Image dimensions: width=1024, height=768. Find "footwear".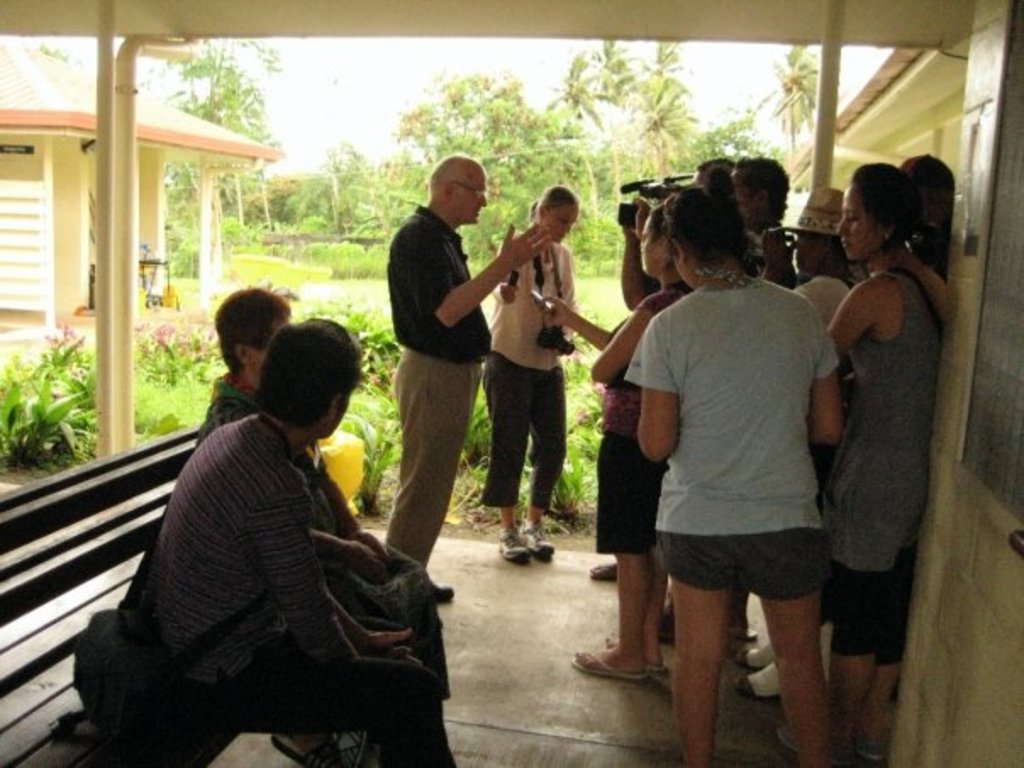
crop(271, 736, 336, 766).
